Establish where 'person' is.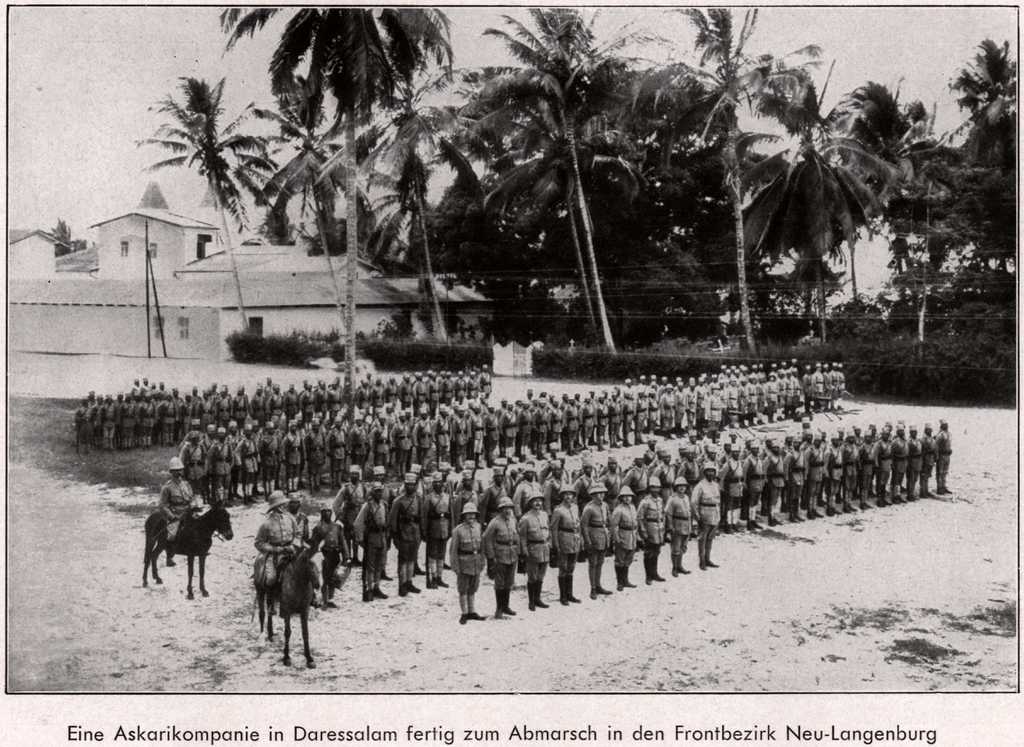
Established at x1=731, y1=446, x2=746, y2=535.
